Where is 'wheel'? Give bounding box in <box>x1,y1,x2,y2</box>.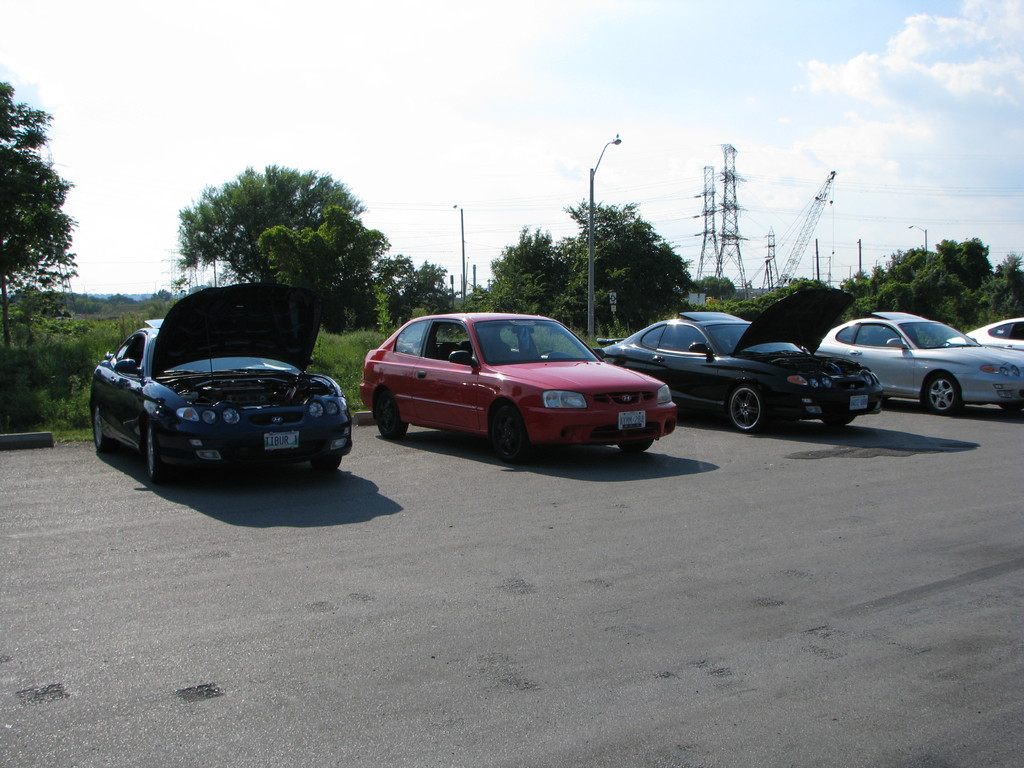
<box>727,387,765,434</box>.
